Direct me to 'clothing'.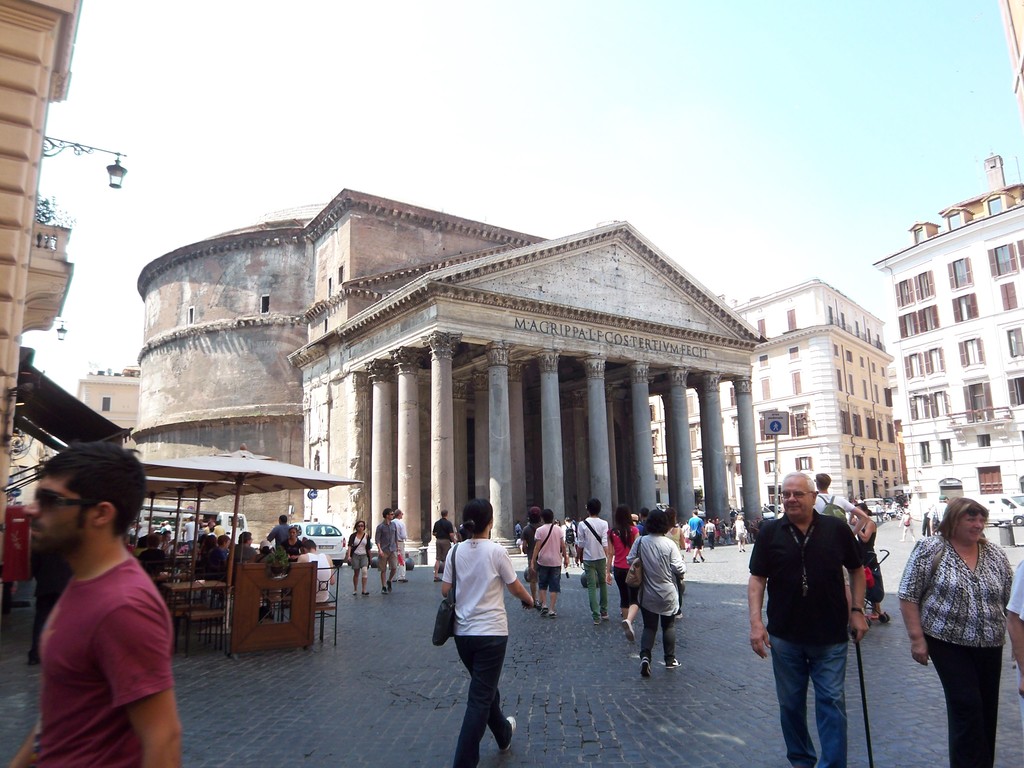
Direction: Rect(24, 553, 172, 767).
